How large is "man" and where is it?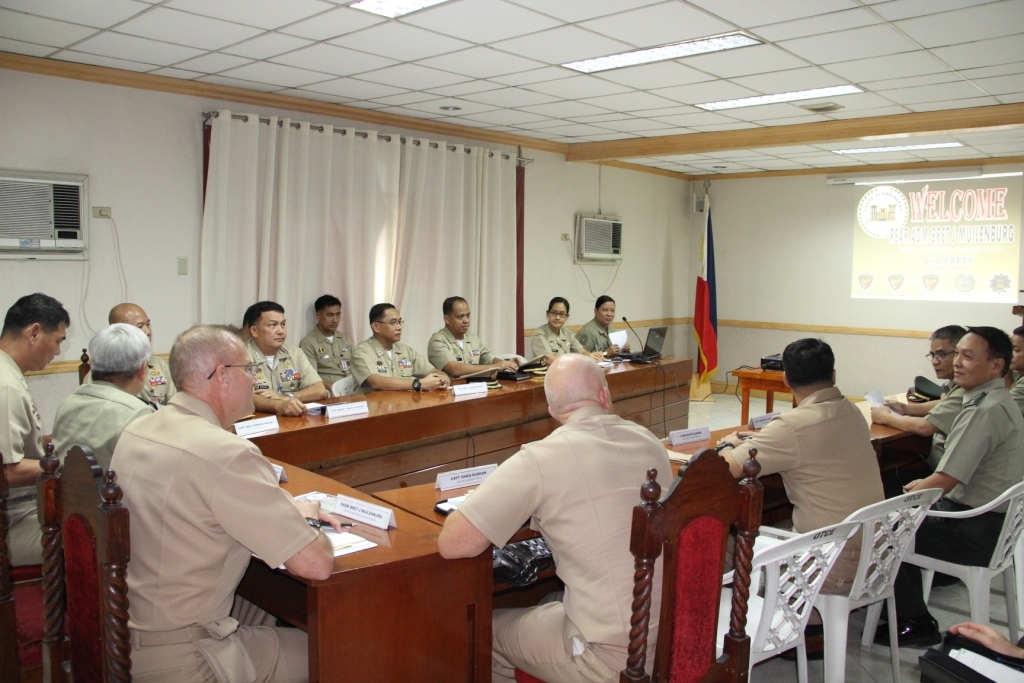
Bounding box: <bbox>713, 334, 883, 656</bbox>.
